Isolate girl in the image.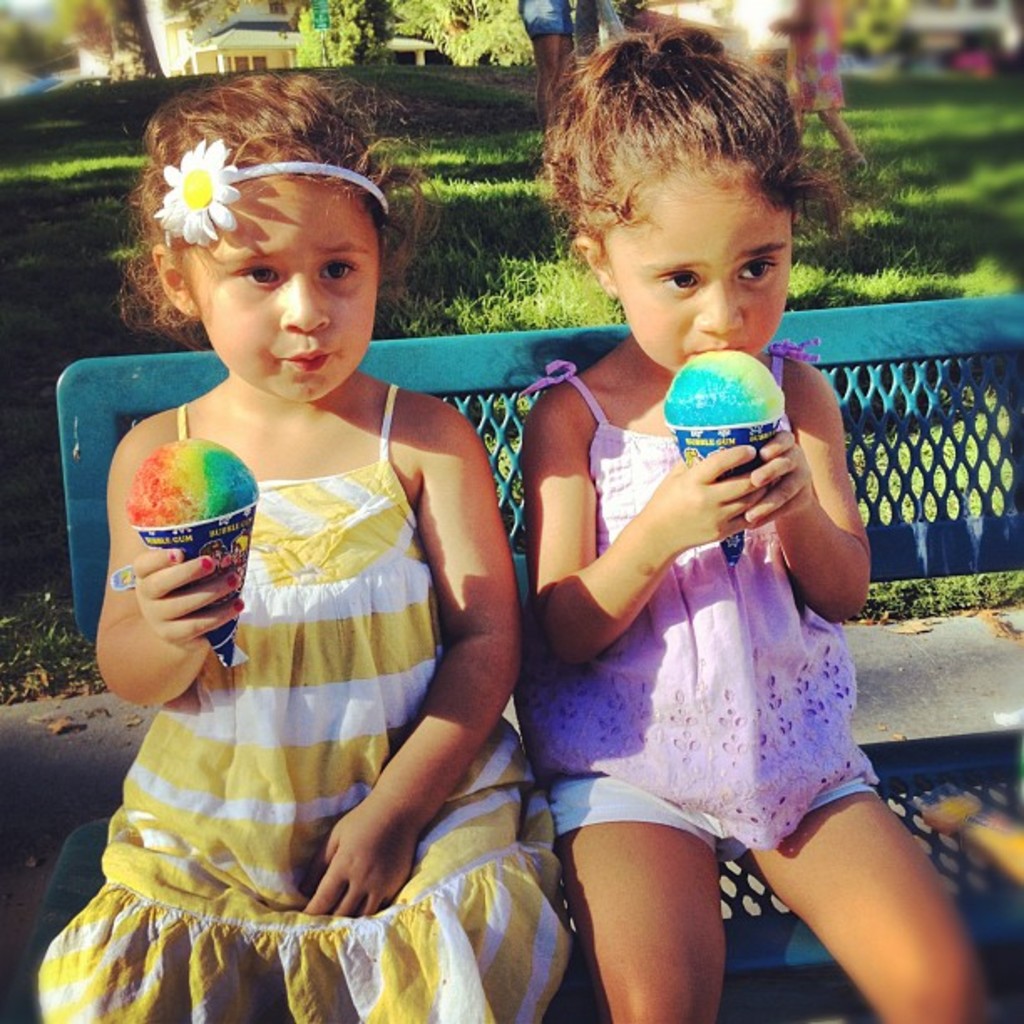
Isolated region: [left=35, top=70, right=574, bottom=1022].
